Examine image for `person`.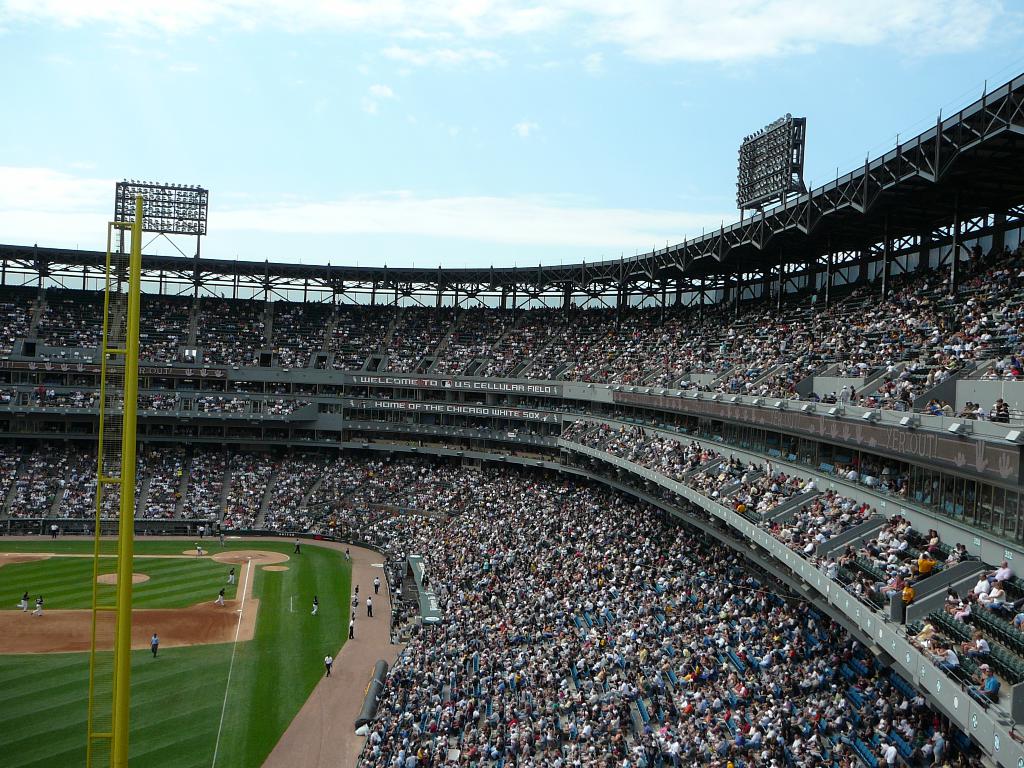
Examination result: <box>190,542,204,558</box>.
